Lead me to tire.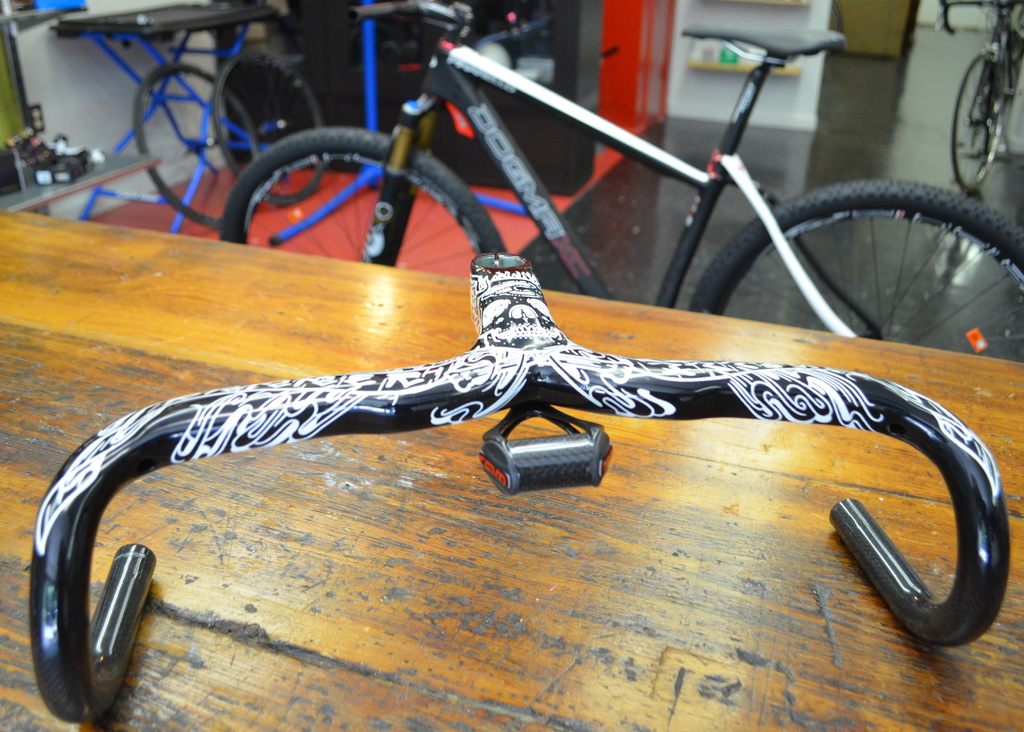
Lead to 216/127/517/258.
